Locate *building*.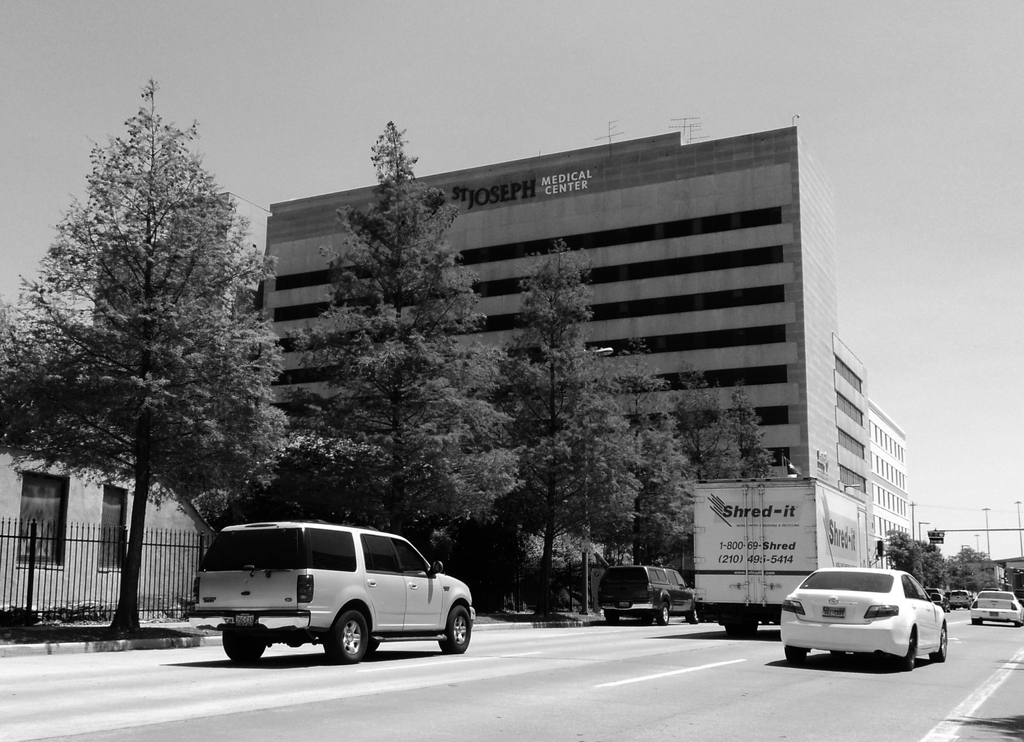
Bounding box: pyautogui.locateOnScreen(259, 117, 874, 586).
